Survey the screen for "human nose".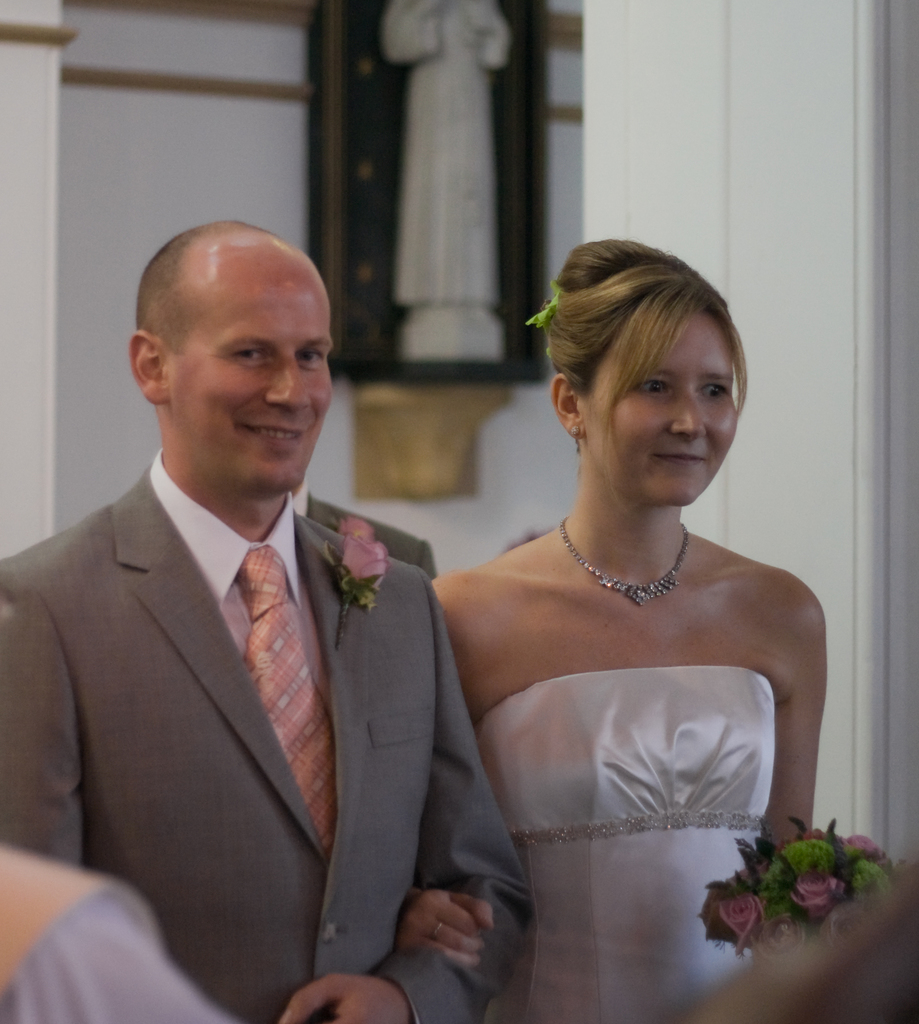
Survey found: box=[668, 396, 705, 439].
